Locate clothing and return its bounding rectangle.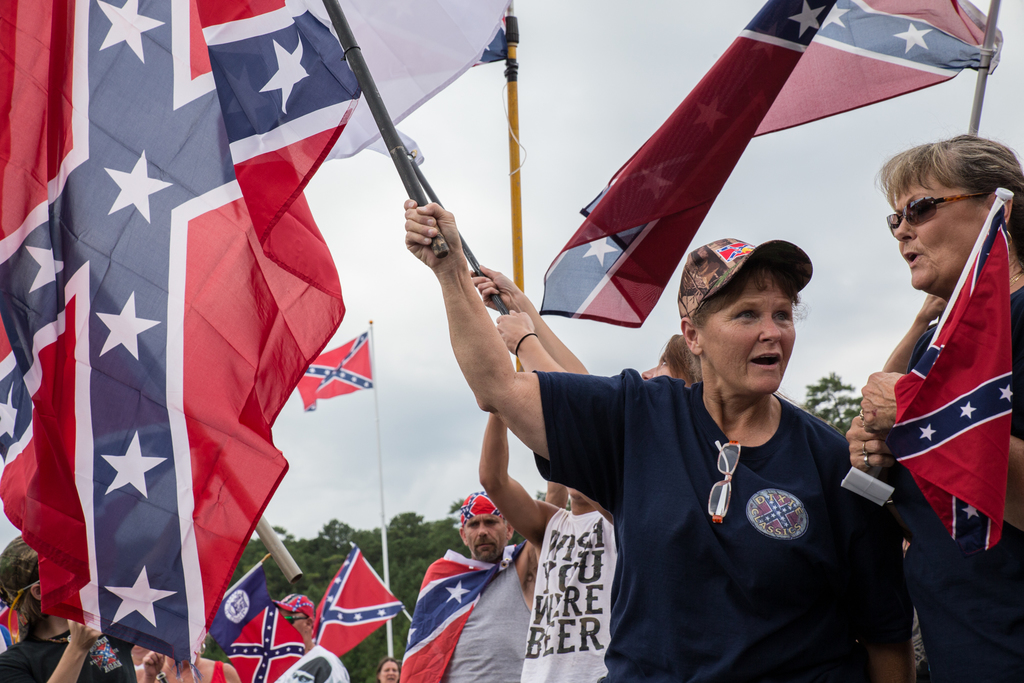
439, 555, 531, 682.
